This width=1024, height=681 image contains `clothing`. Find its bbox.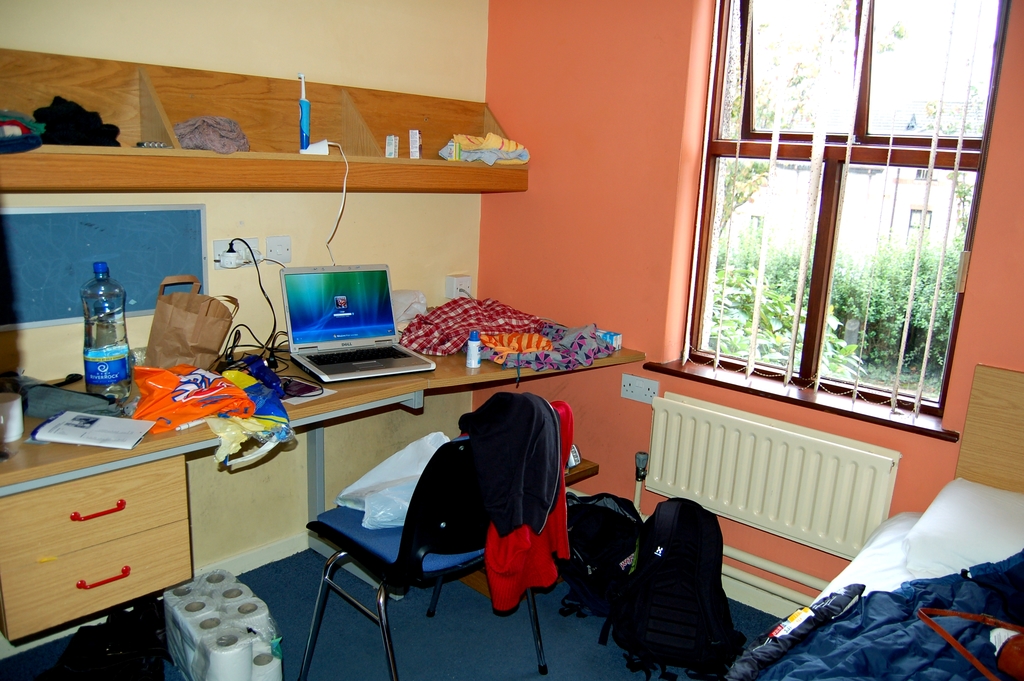
detection(461, 393, 561, 539).
